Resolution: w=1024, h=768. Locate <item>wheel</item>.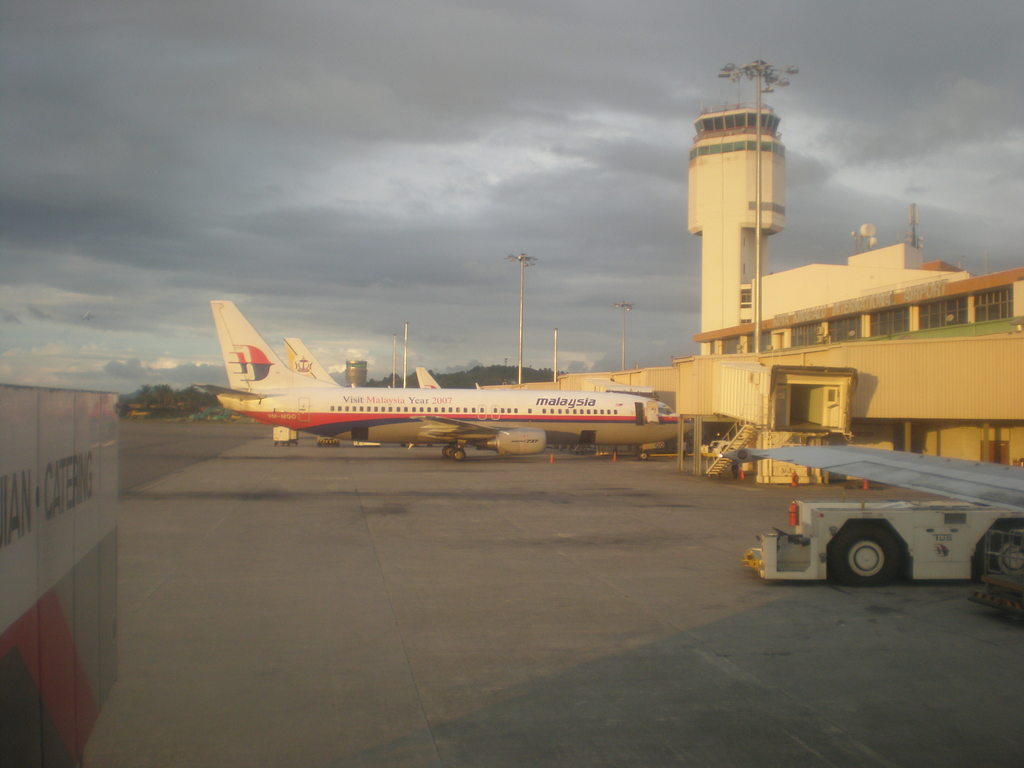
bbox(442, 446, 454, 458).
